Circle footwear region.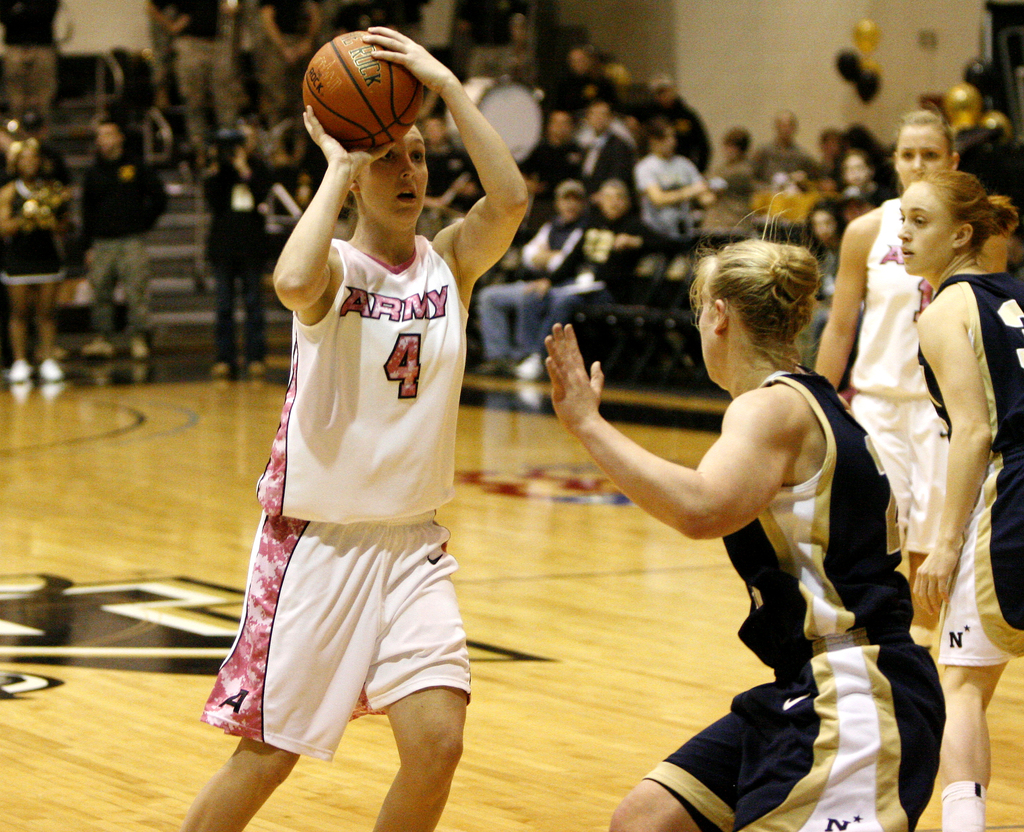
Region: {"left": 131, "top": 336, "right": 151, "bottom": 359}.
